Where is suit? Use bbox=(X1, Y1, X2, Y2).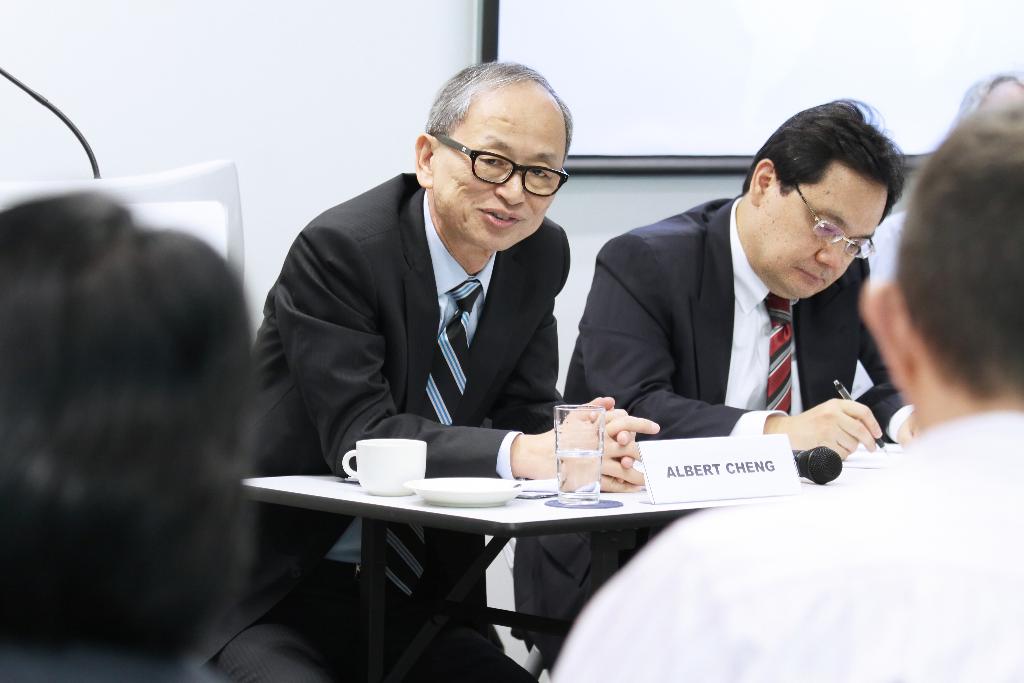
bbox=(196, 168, 567, 682).
